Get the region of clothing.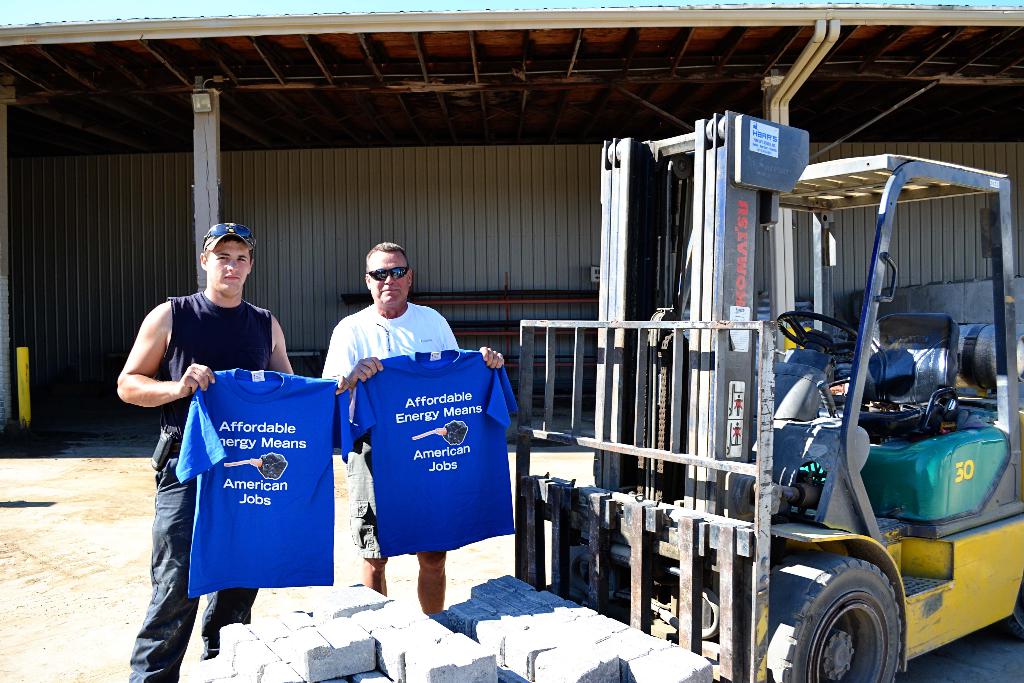
173, 365, 353, 596.
